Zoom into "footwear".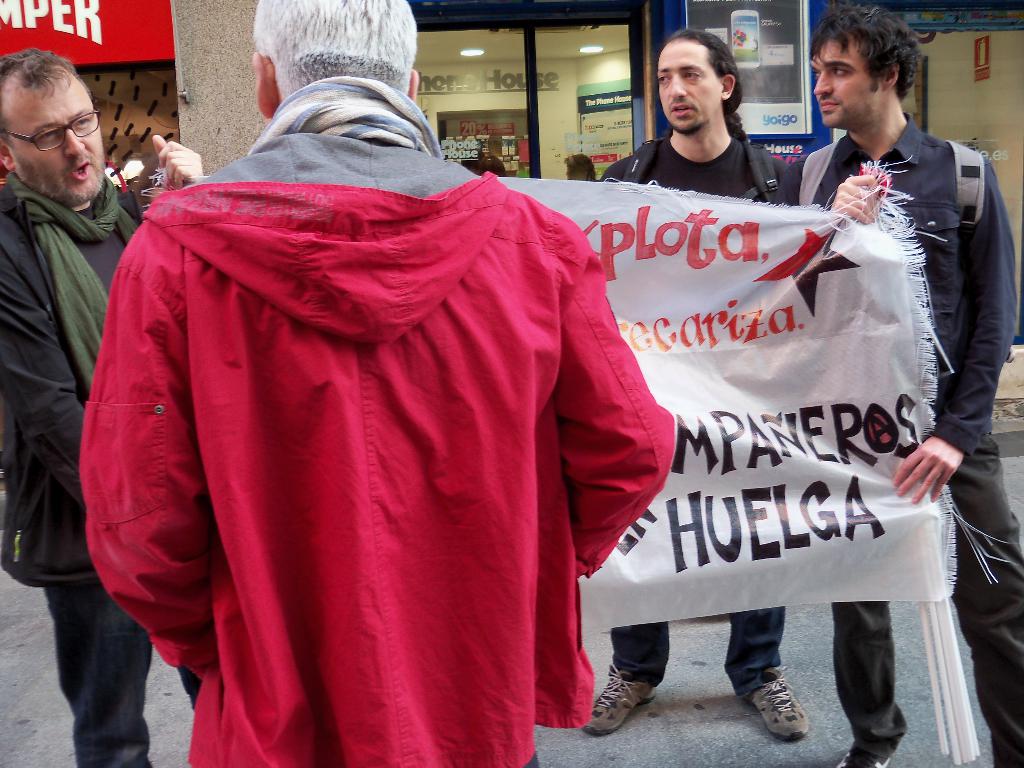
Zoom target: box(584, 664, 654, 739).
